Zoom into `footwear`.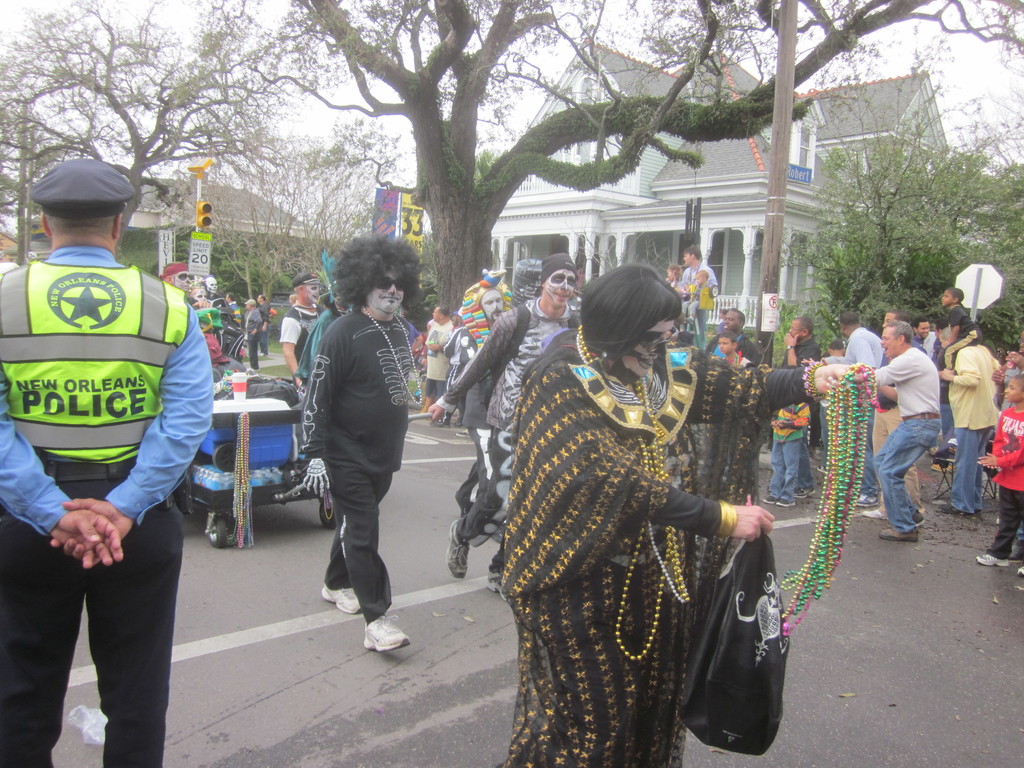
Zoom target: (976, 554, 1011, 565).
